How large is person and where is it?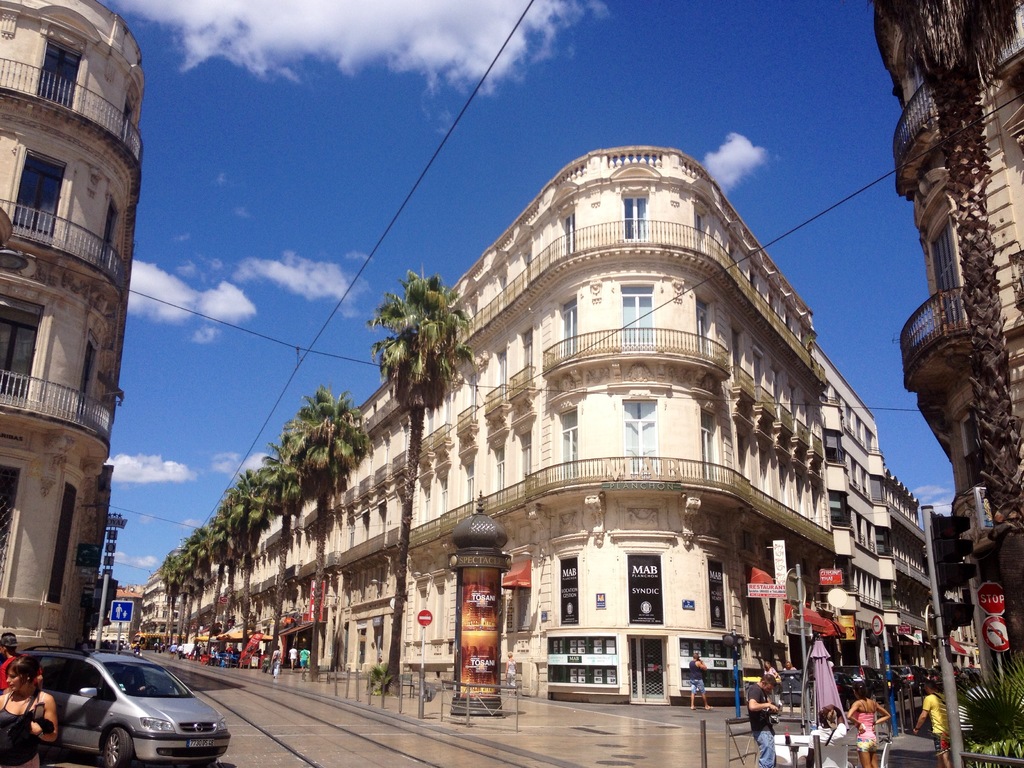
Bounding box: box(0, 631, 22, 695).
